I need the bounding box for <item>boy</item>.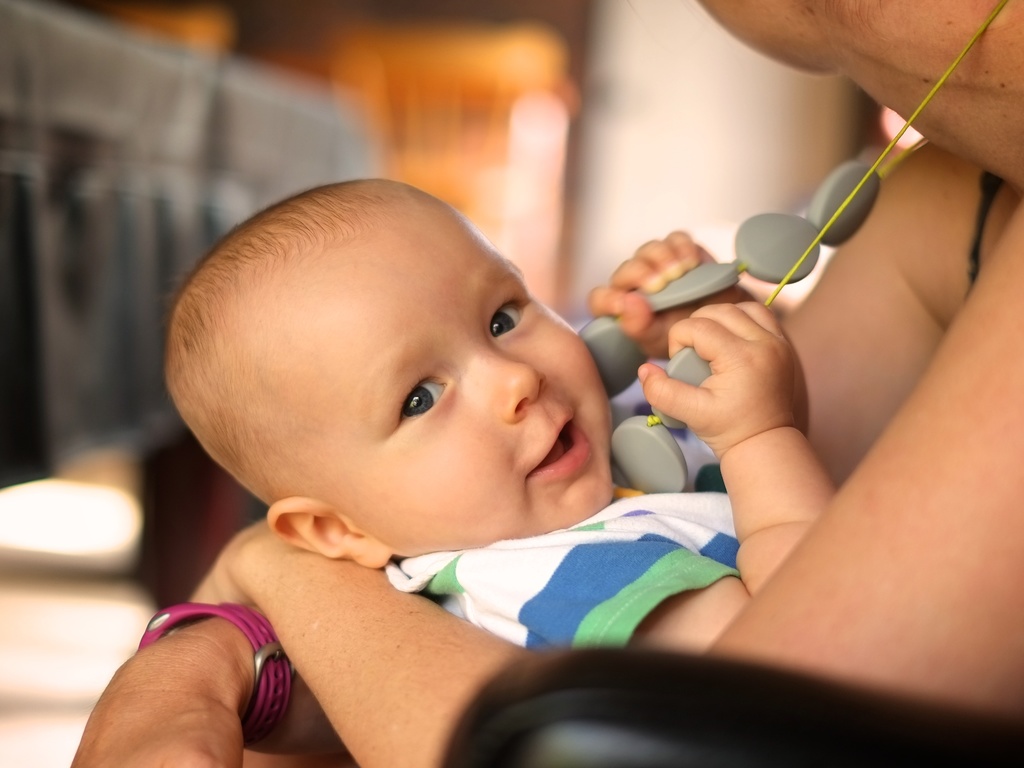
Here it is: bbox(160, 173, 844, 674).
